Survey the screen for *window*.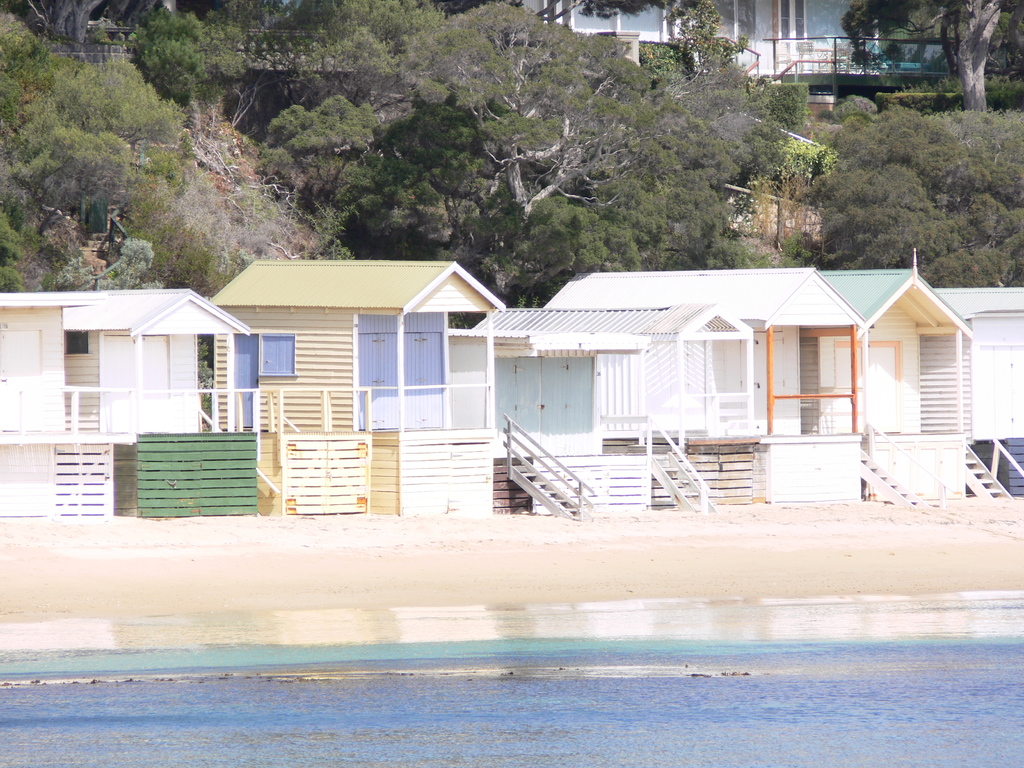
Survey found: bbox=(259, 335, 298, 380).
